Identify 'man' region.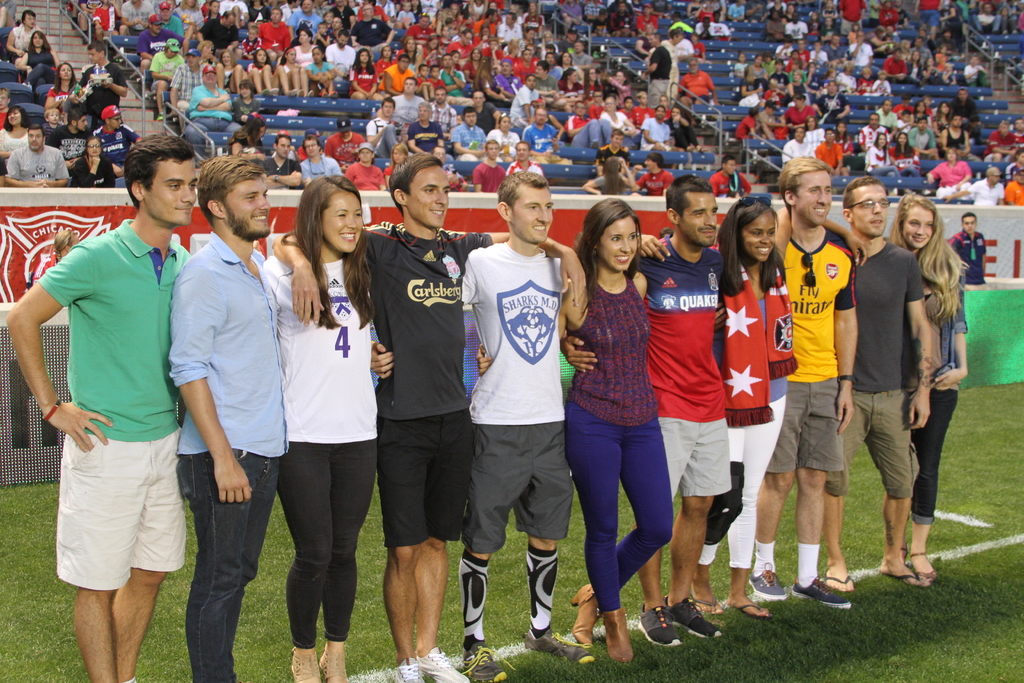
Region: 1000 163 1023 202.
